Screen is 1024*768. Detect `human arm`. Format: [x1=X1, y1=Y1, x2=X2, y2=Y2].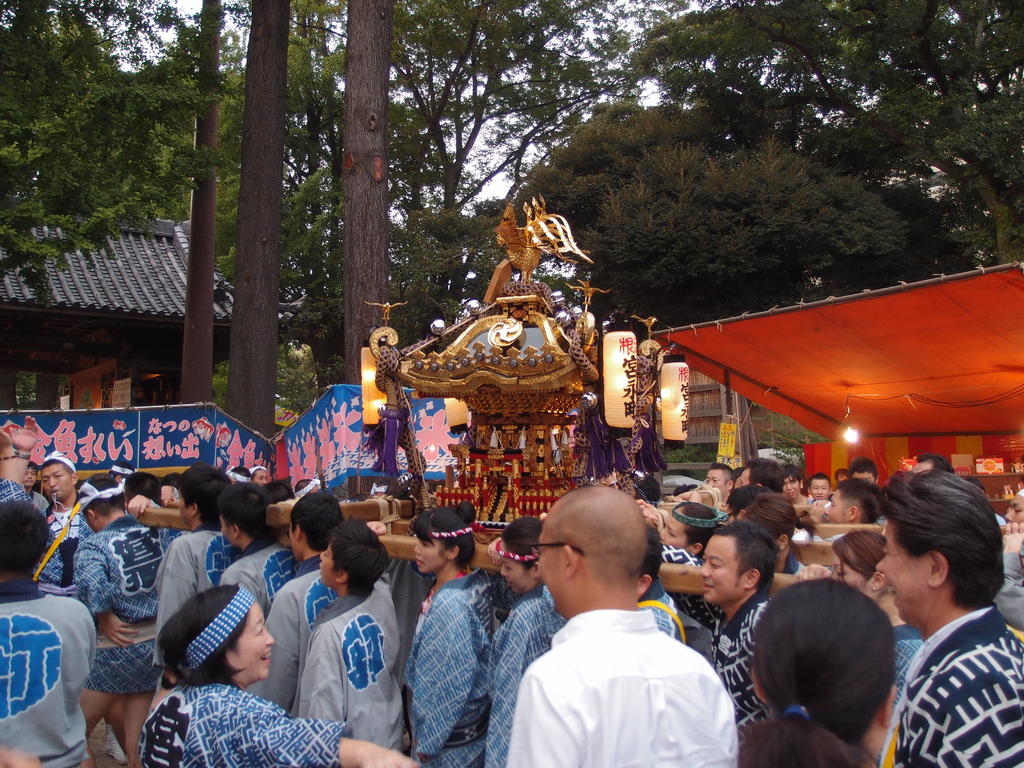
[x1=0, y1=417, x2=20, y2=499].
